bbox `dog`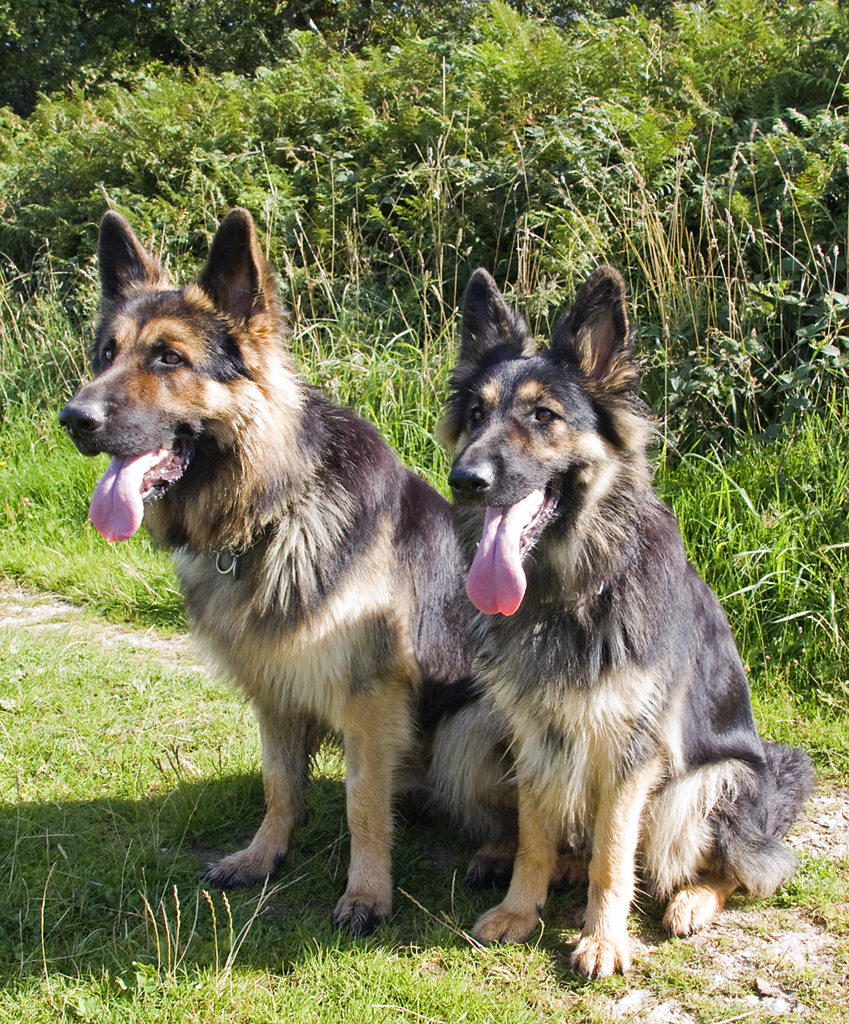
box=[54, 211, 463, 941]
